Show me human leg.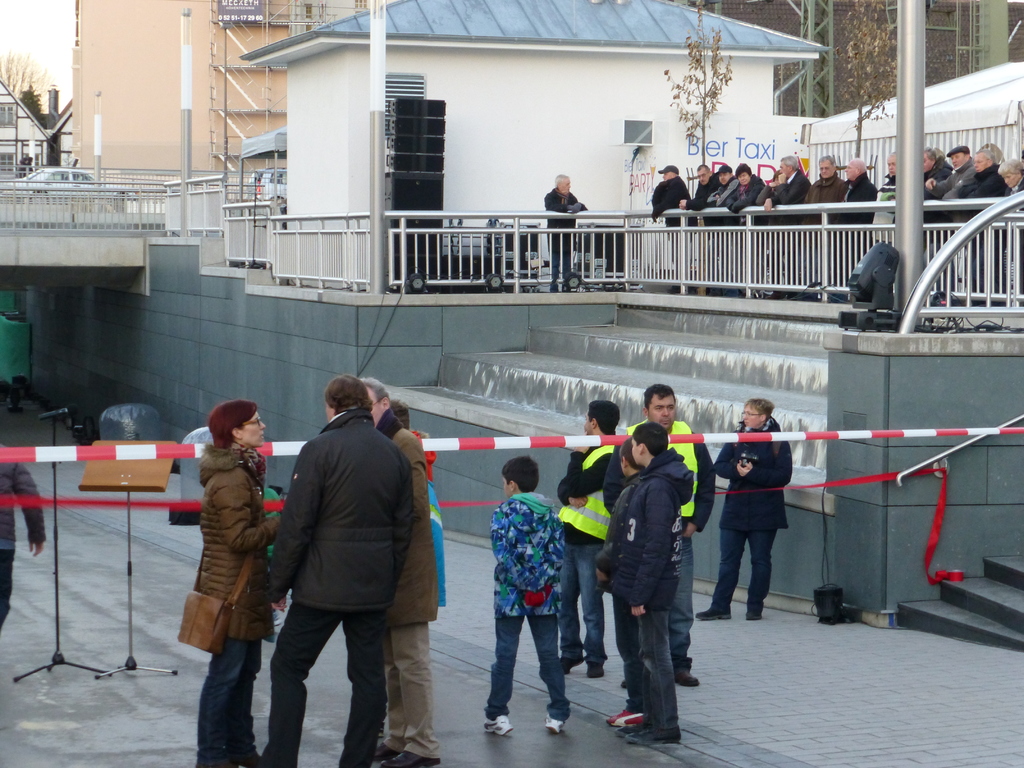
human leg is here: <box>197,638,241,767</box>.
